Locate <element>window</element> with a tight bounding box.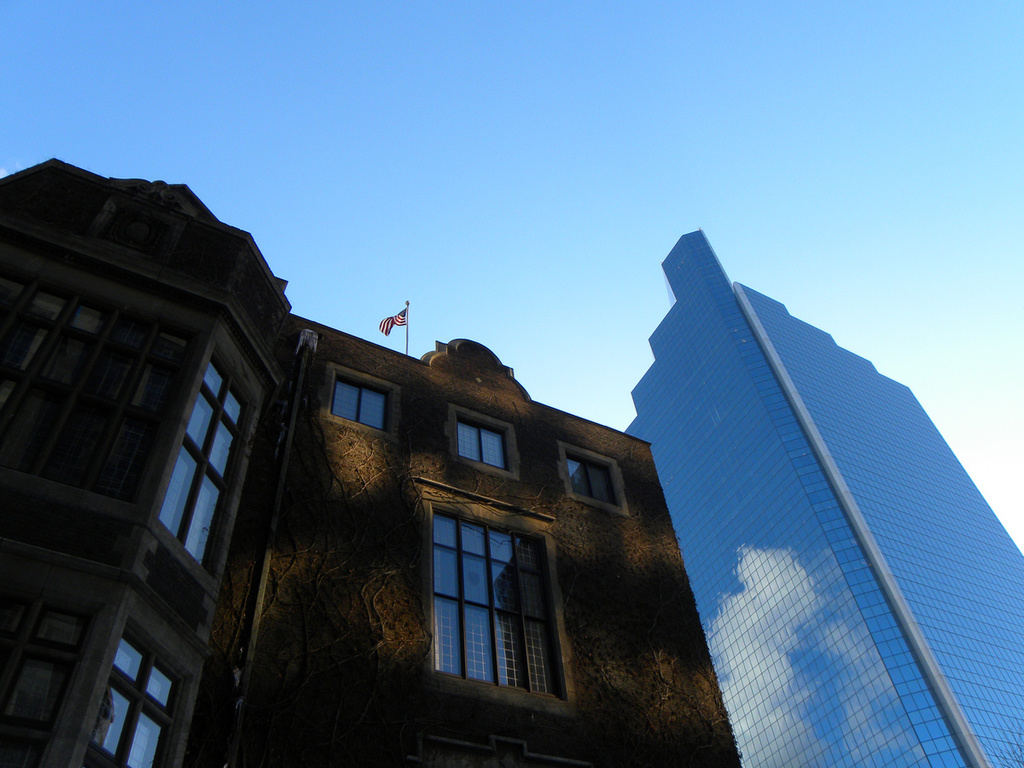
detection(331, 376, 390, 430).
